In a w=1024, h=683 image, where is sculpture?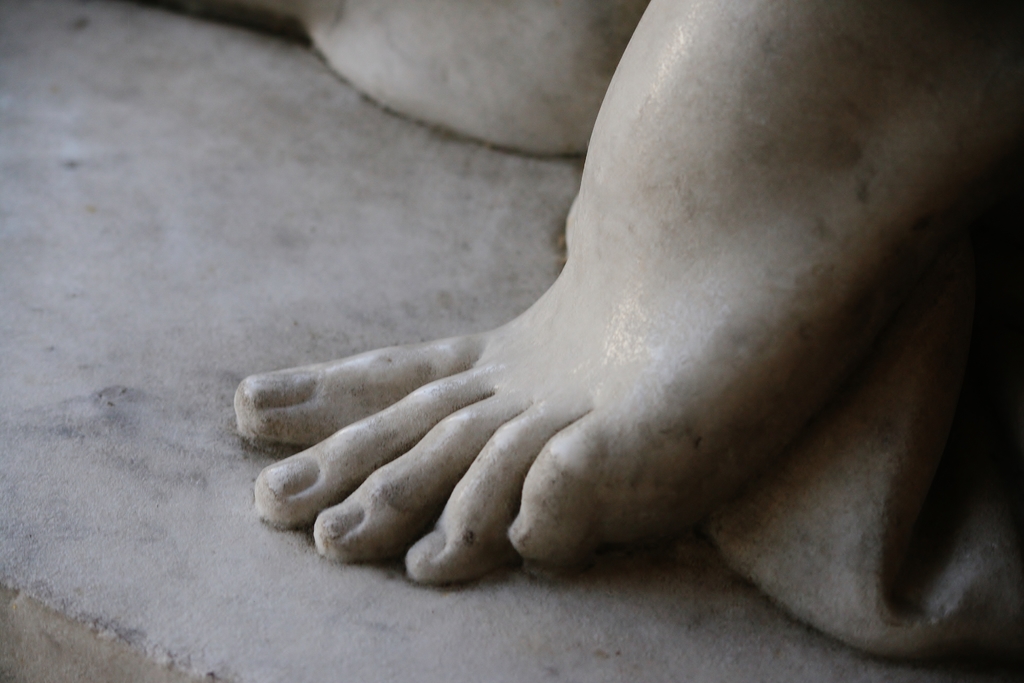
212:0:996:658.
